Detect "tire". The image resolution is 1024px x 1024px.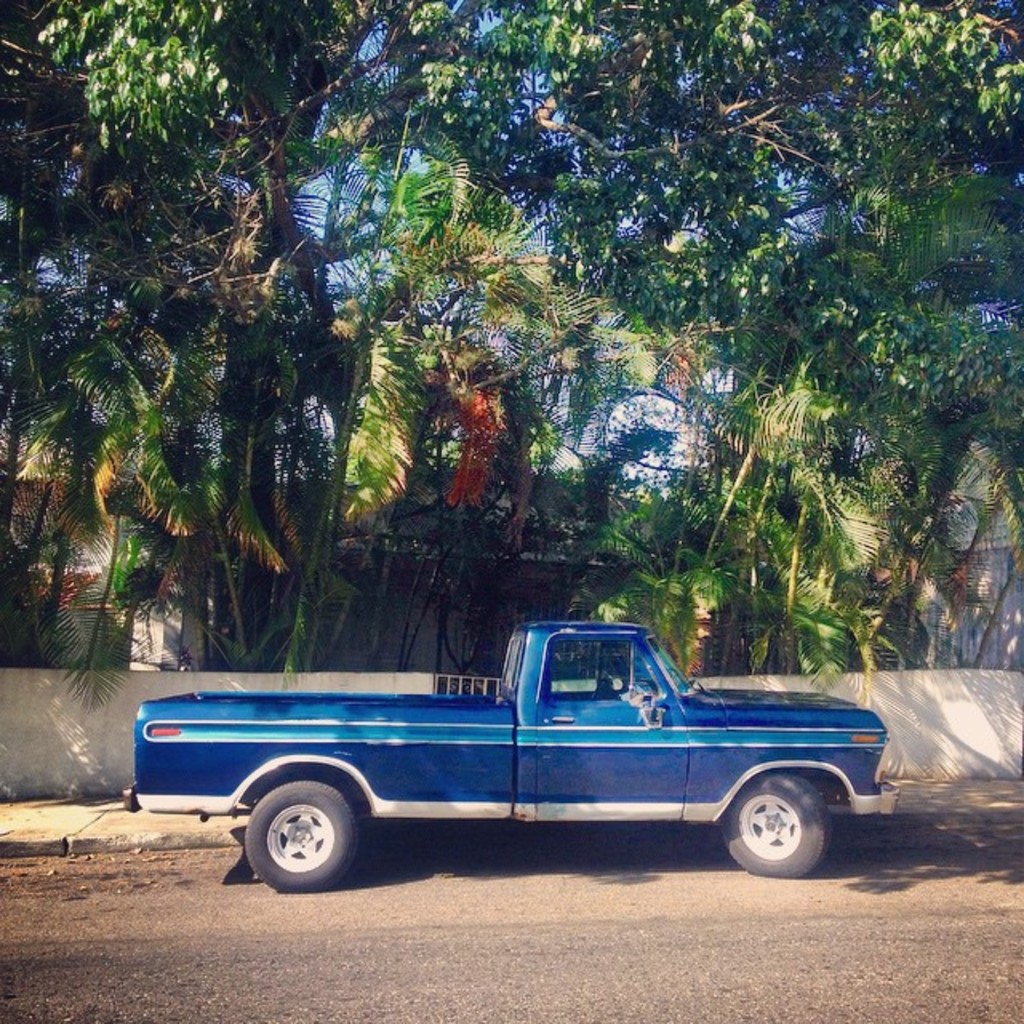
BBox(720, 762, 832, 883).
